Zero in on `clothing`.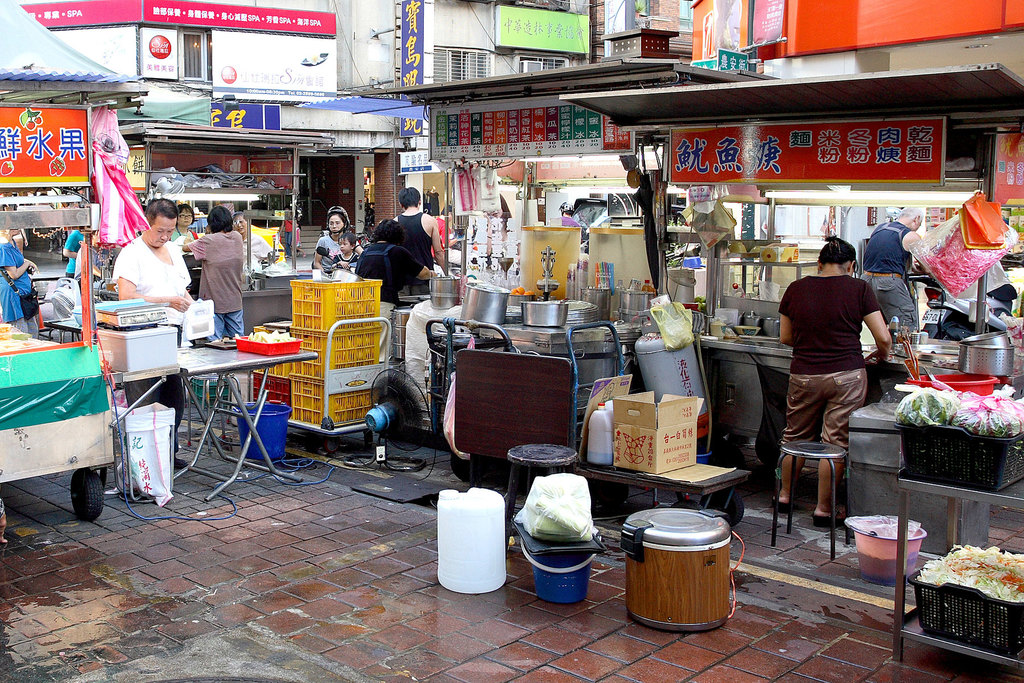
Zeroed in: bbox=[333, 249, 362, 270].
